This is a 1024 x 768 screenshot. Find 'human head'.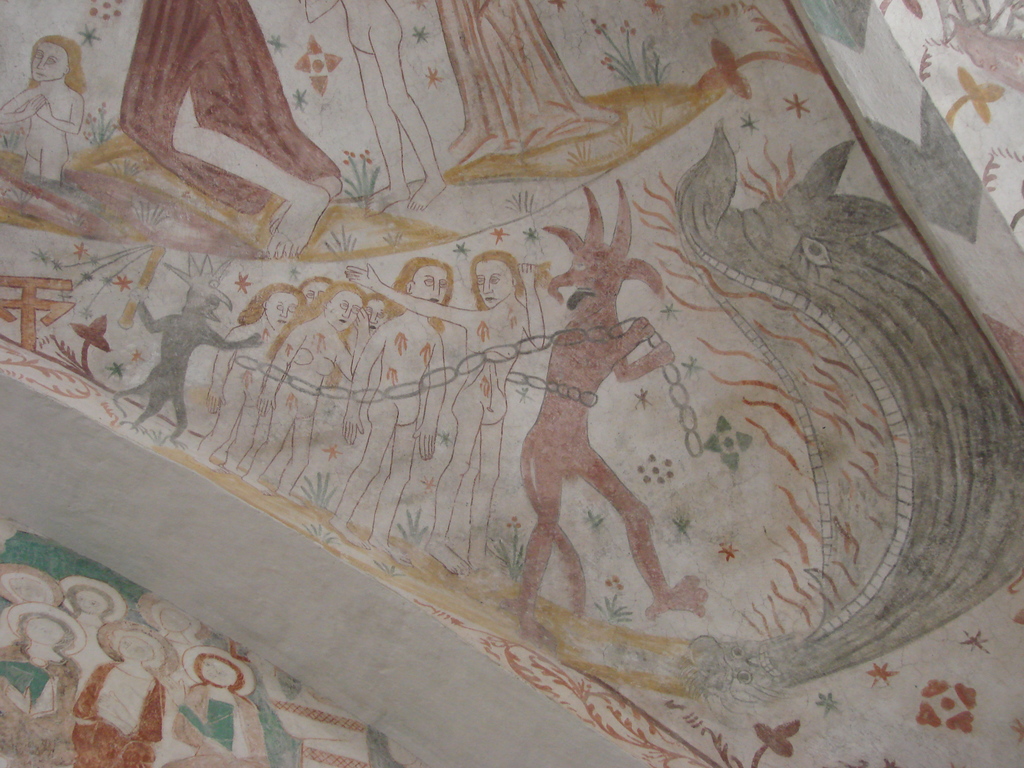
Bounding box: <bbox>10, 577, 48, 606</bbox>.
